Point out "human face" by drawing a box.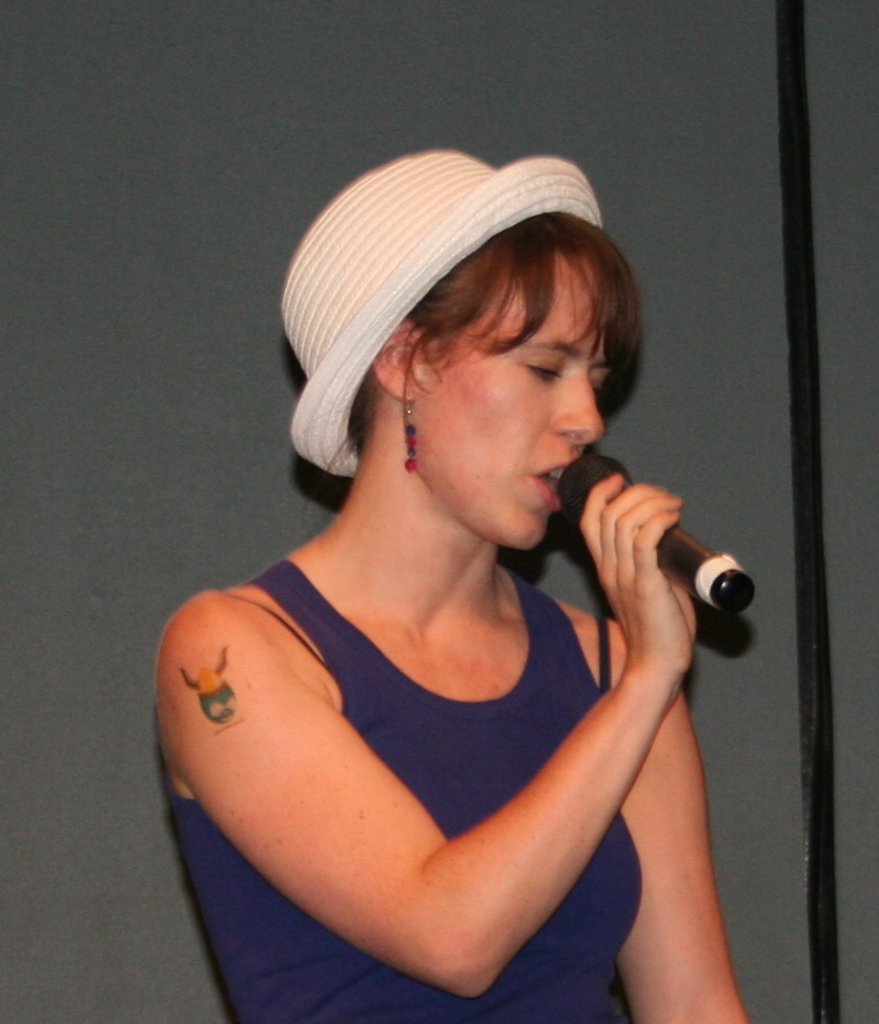
bbox=[414, 249, 615, 553].
